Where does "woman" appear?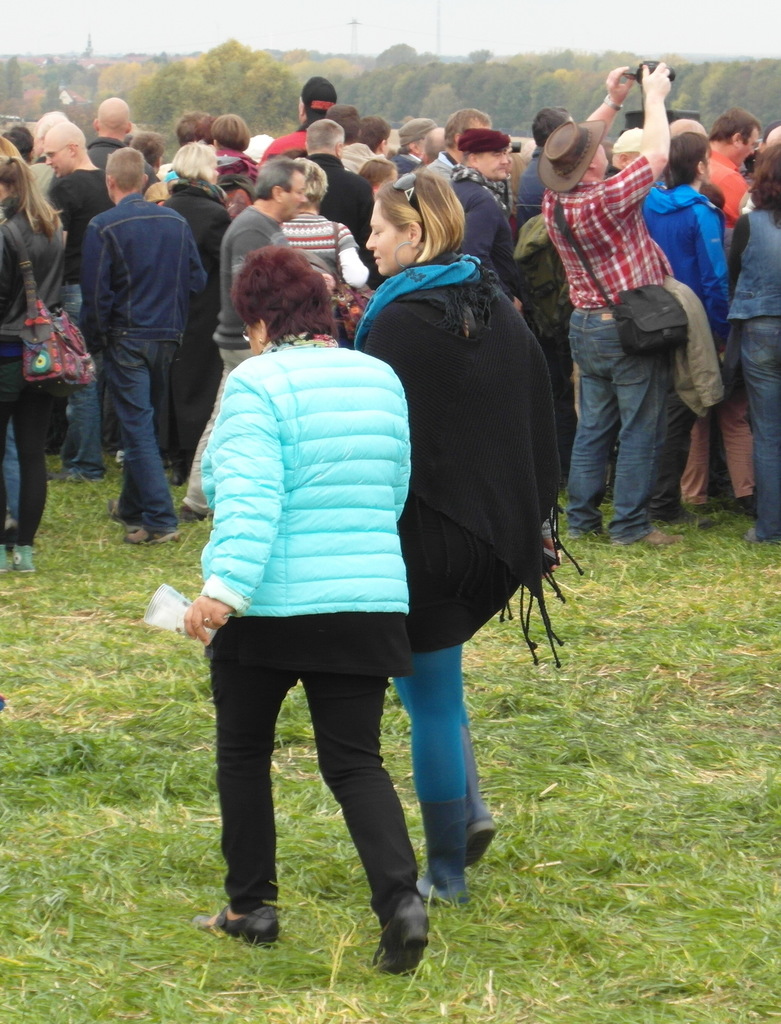
Appears at [177,243,437,986].
